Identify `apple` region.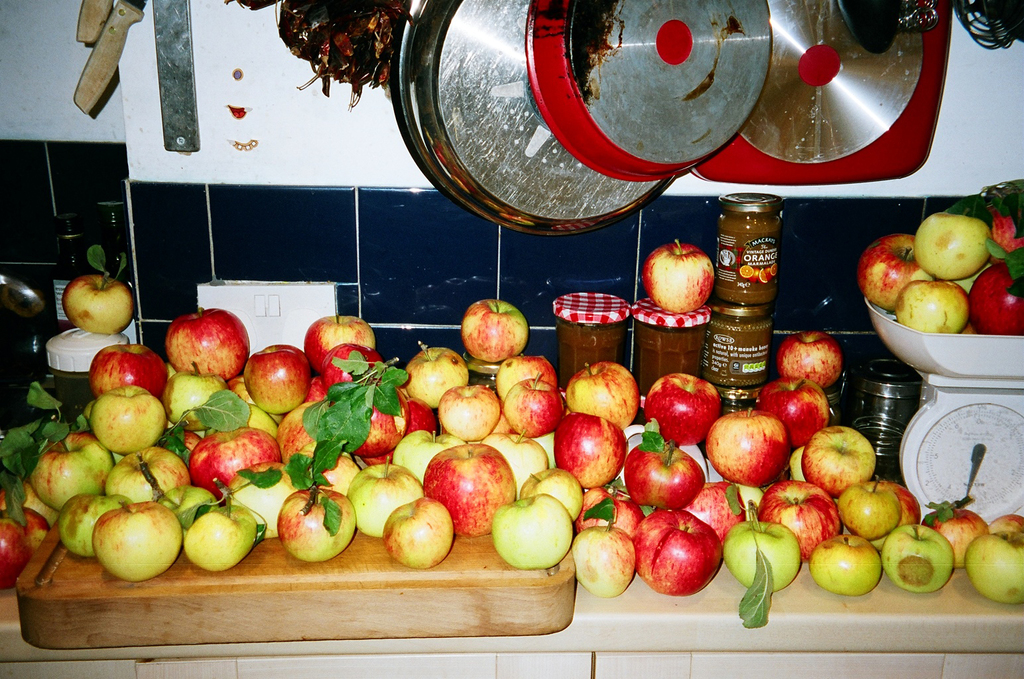
Region: select_region(643, 241, 718, 310).
